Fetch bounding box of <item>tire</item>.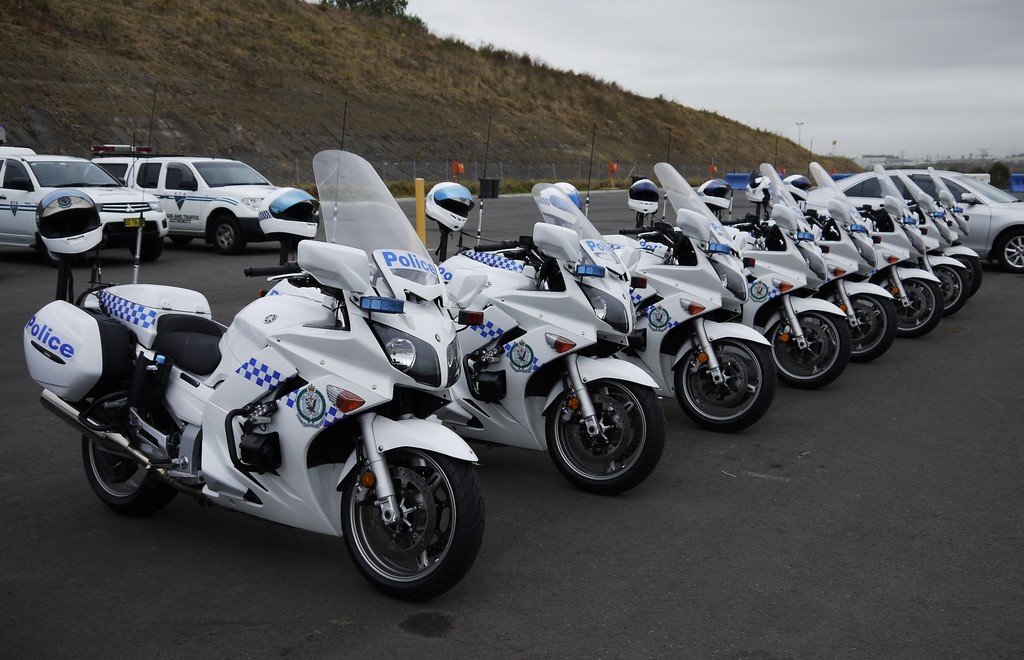
Bbox: pyautogui.locateOnScreen(677, 339, 782, 430).
